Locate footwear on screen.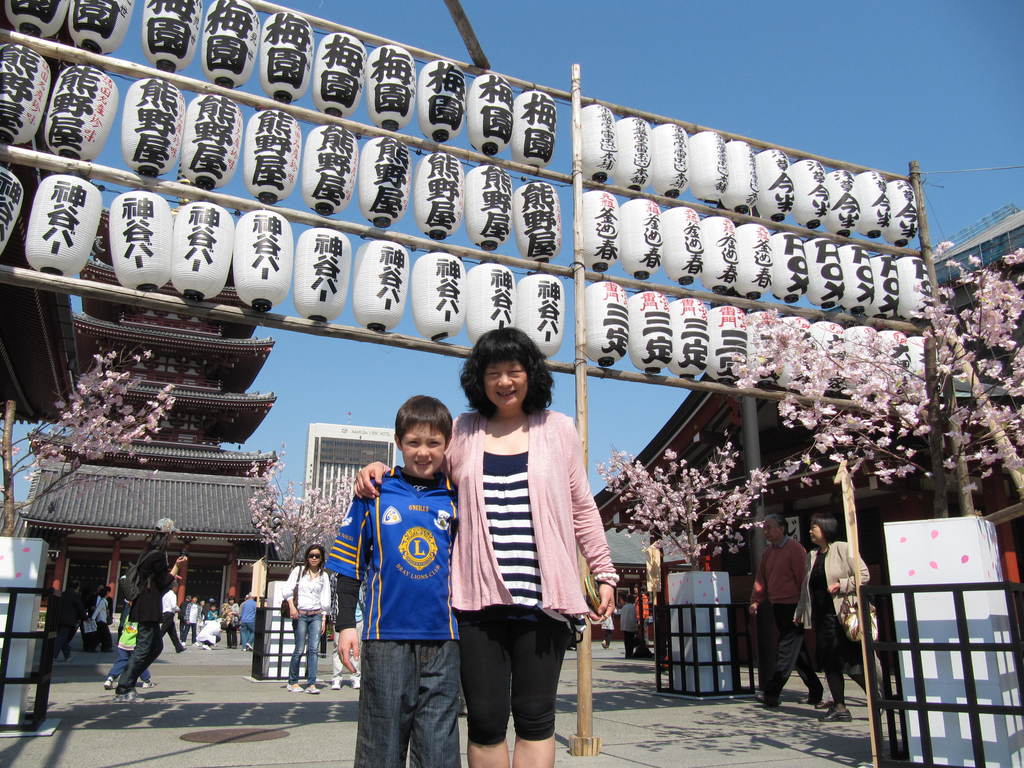
On screen at 66, 654, 75, 663.
